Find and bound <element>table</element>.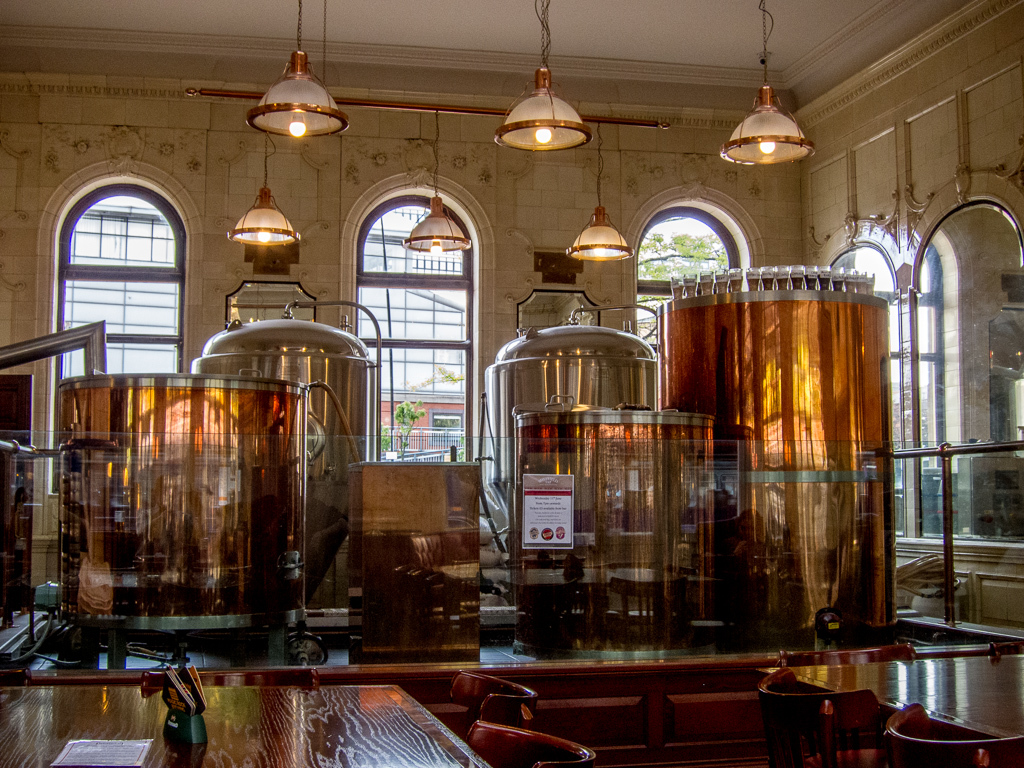
Bound: box(499, 564, 603, 615).
